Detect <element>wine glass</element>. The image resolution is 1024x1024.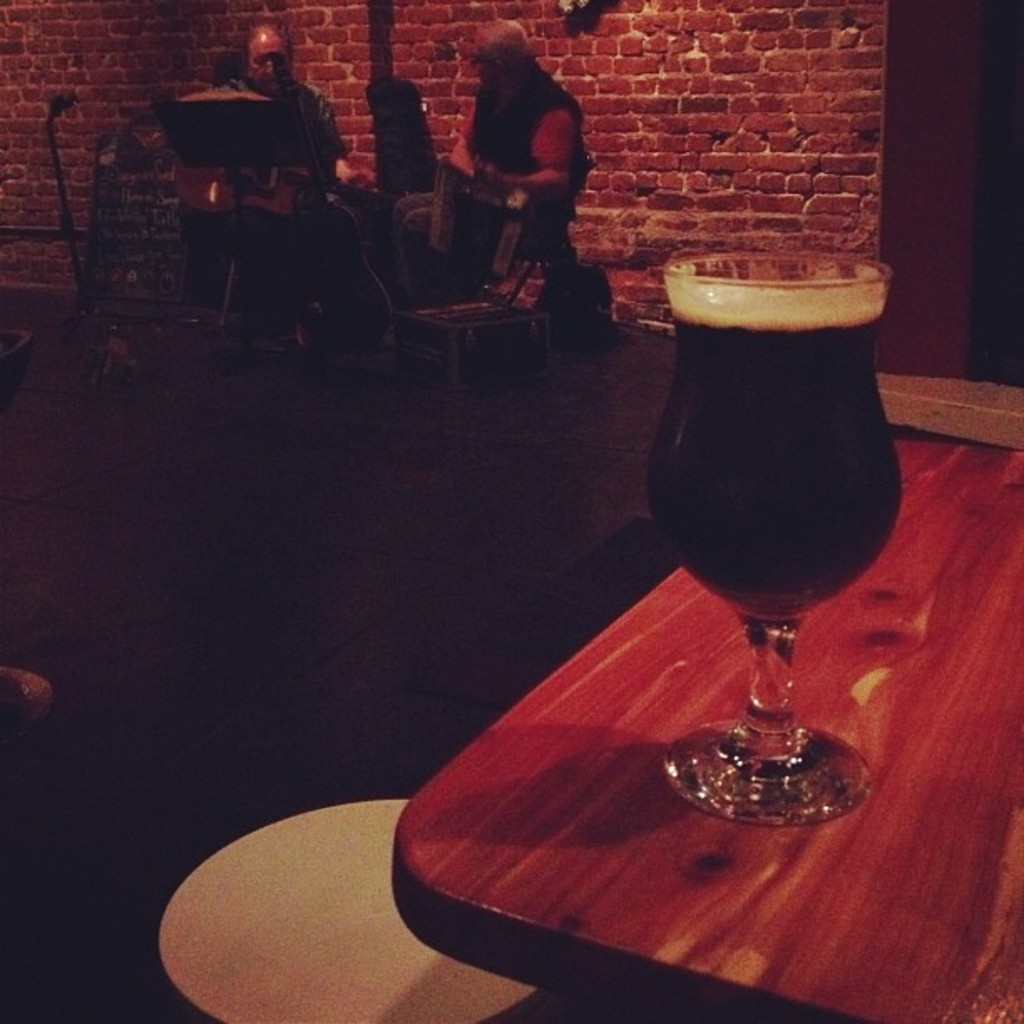
{"left": 661, "top": 251, "right": 902, "bottom": 830}.
